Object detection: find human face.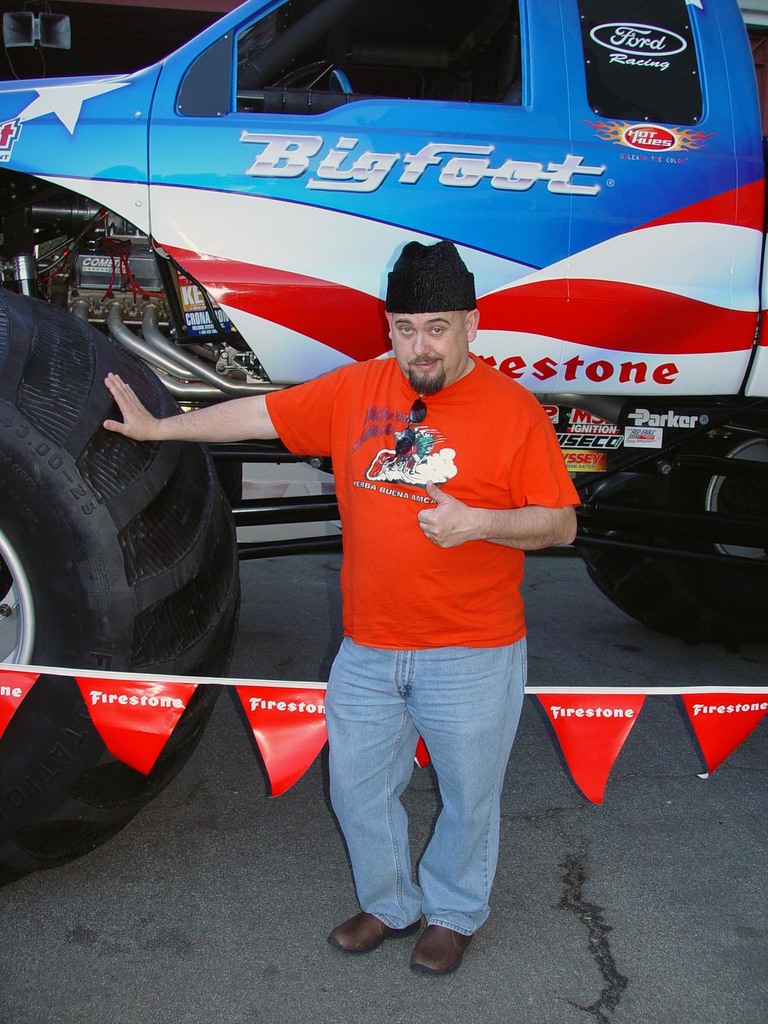
[387, 308, 467, 397].
